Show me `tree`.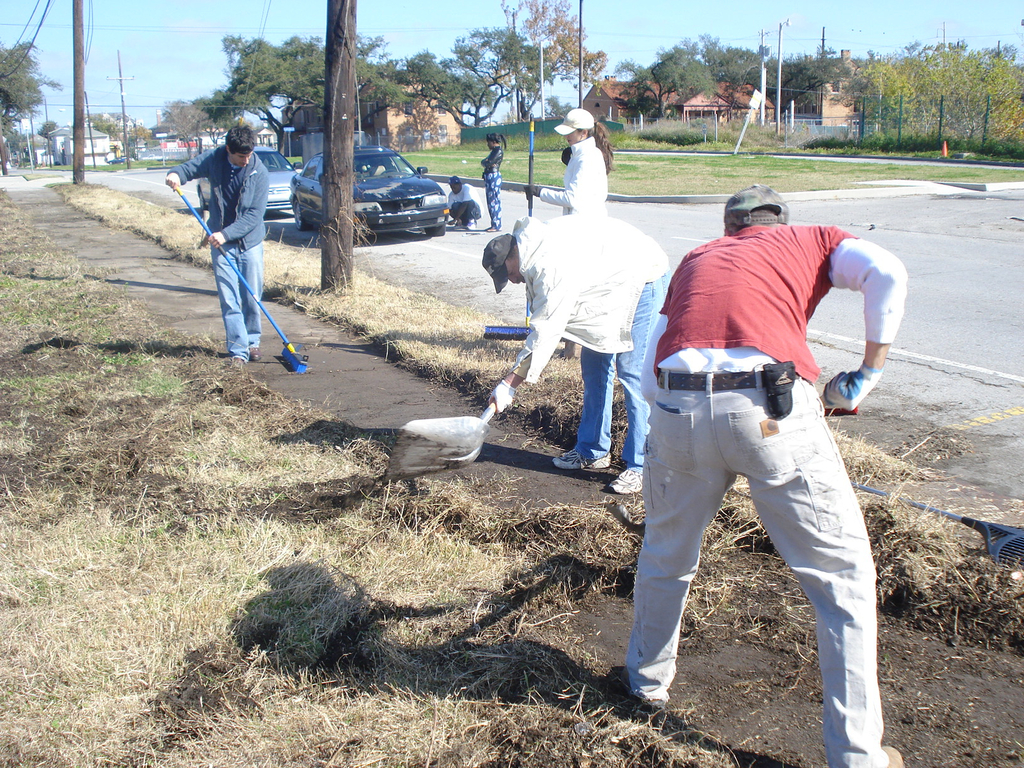
`tree` is here: (left=411, top=23, right=553, bottom=129).
